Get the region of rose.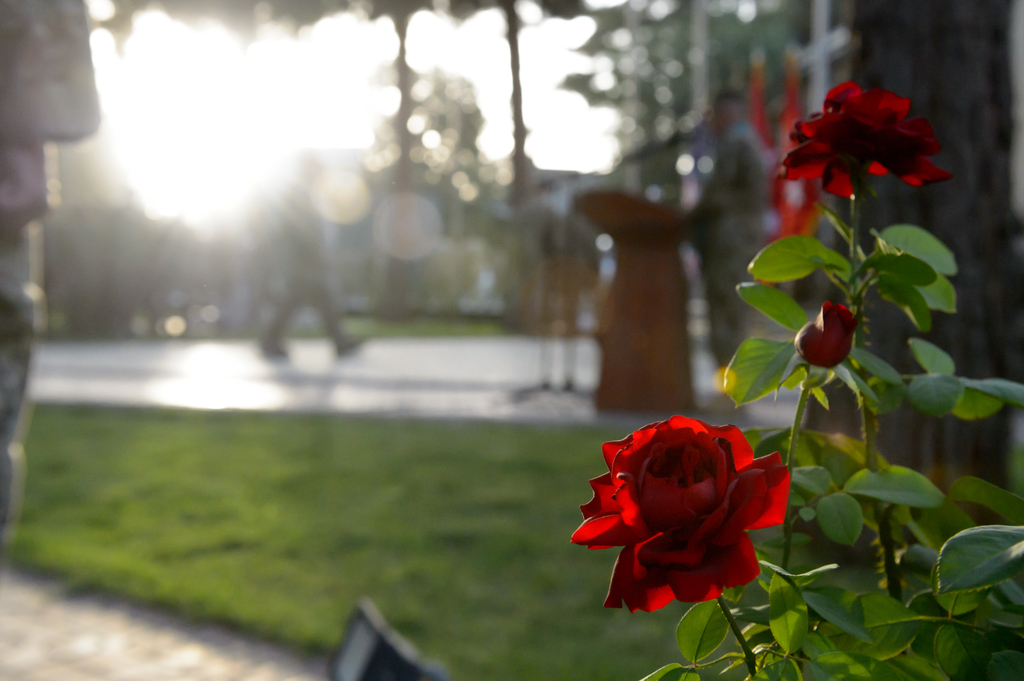
crop(792, 298, 860, 370).
